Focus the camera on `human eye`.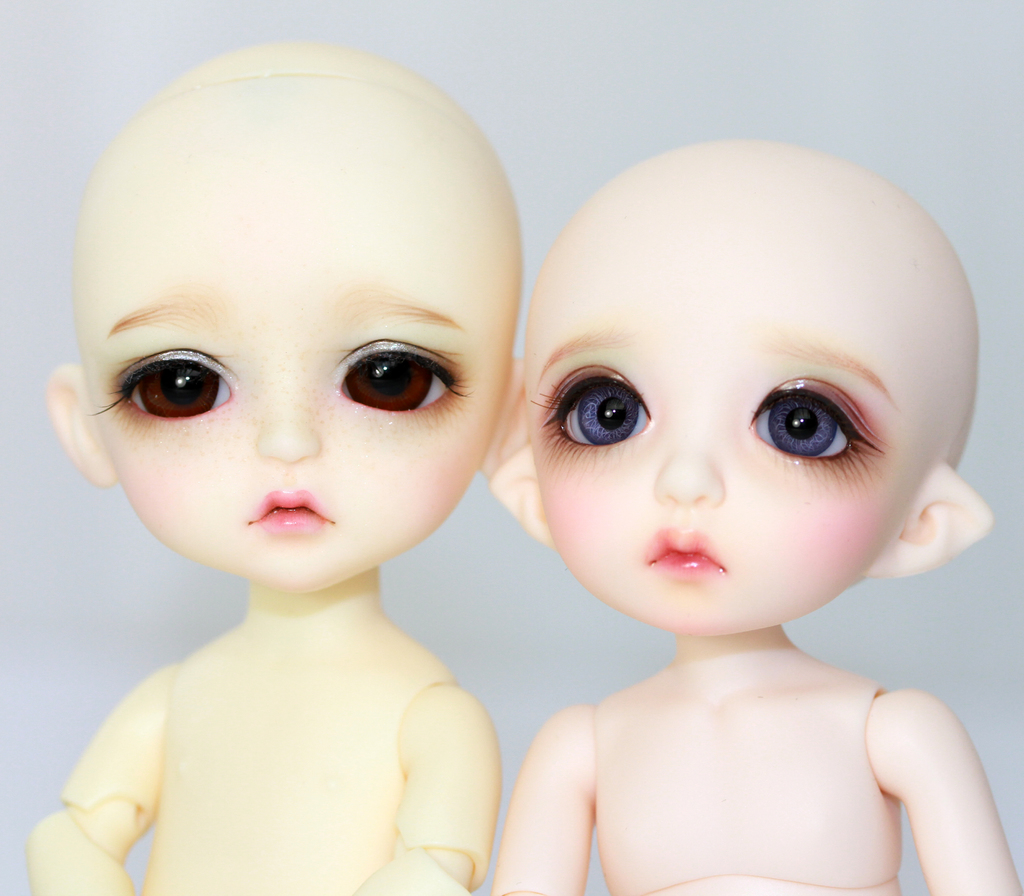
Focus region: {"left": 326, "top": 331, "right": 474, "bottom": 428}.
